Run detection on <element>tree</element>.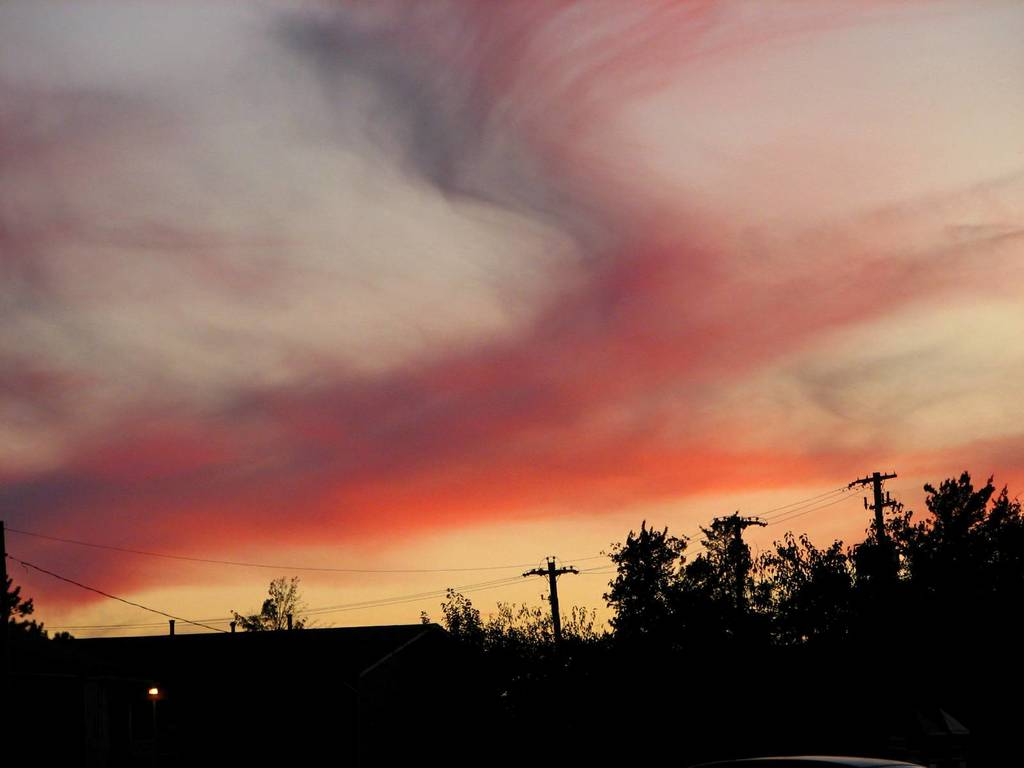
Result: 227,573,317,646.
